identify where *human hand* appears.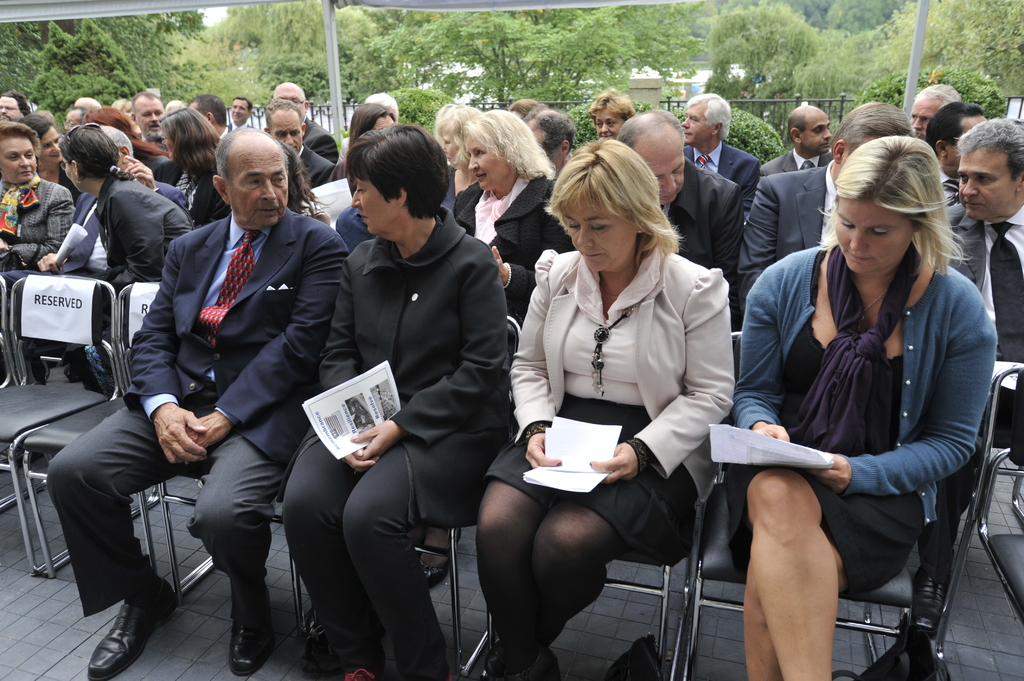
Appears at [753,423,794,443].
